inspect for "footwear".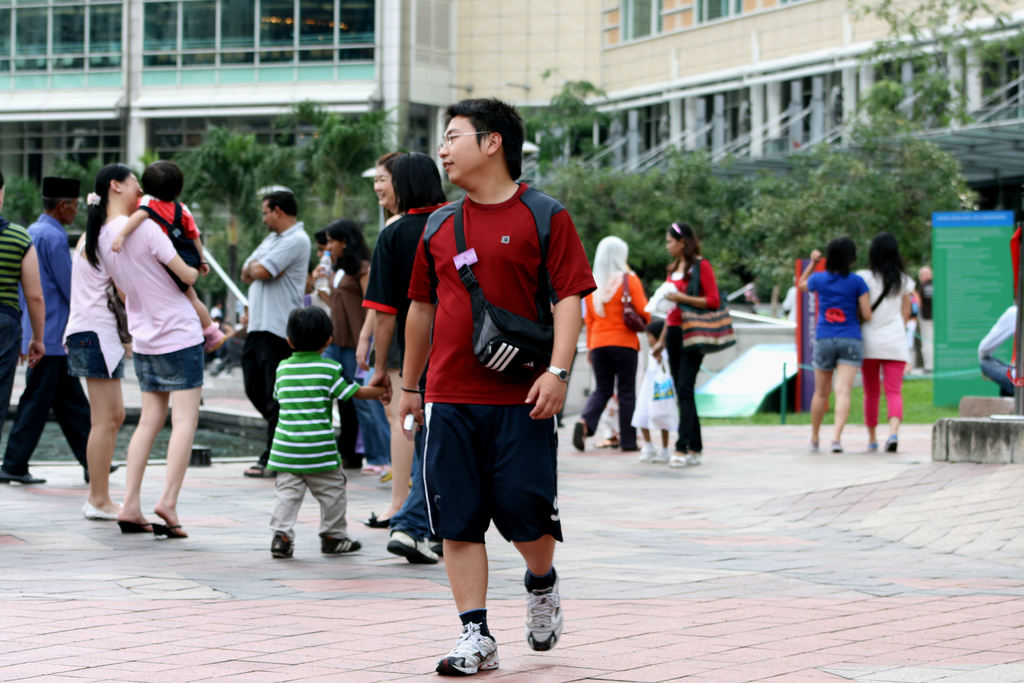
Inspection: x1=322 y1=539 x2=362 y2=555.
